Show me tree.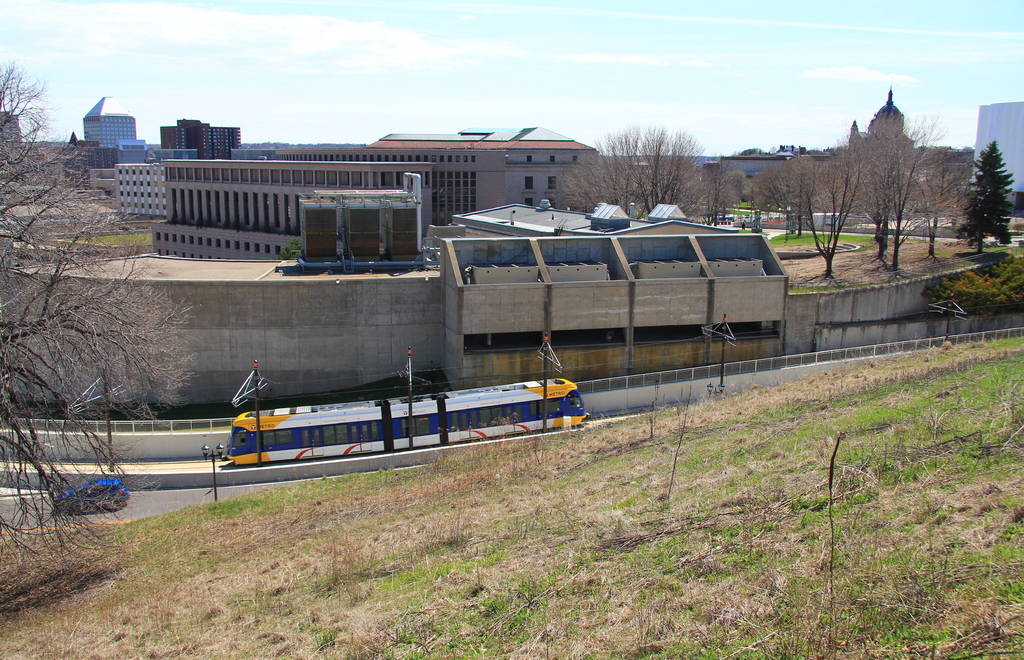
tree is here: detection(777, 149, 826, 237).
